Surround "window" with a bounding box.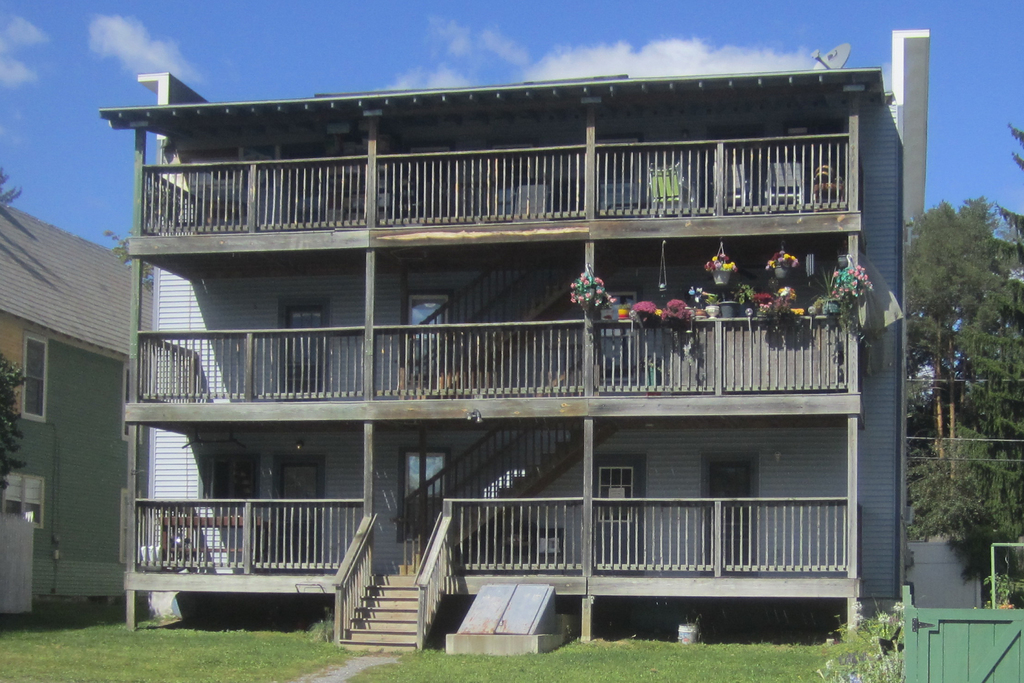
[x1=596, y1=292, x2=640, y2=378].
